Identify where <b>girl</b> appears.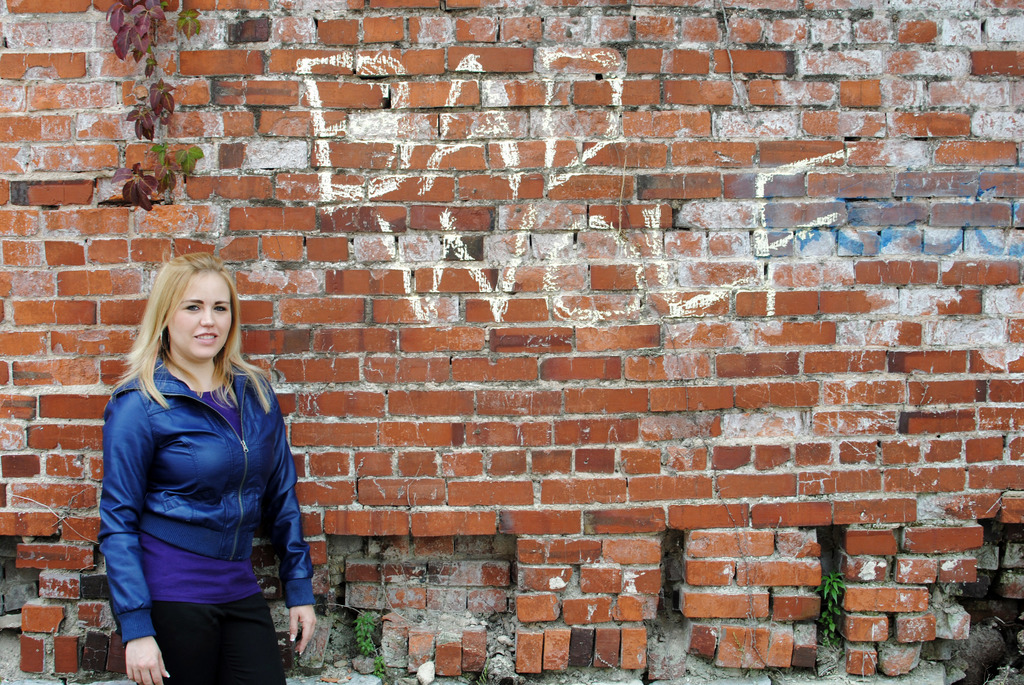
Appears at box=[99, 252, 318, 684].
